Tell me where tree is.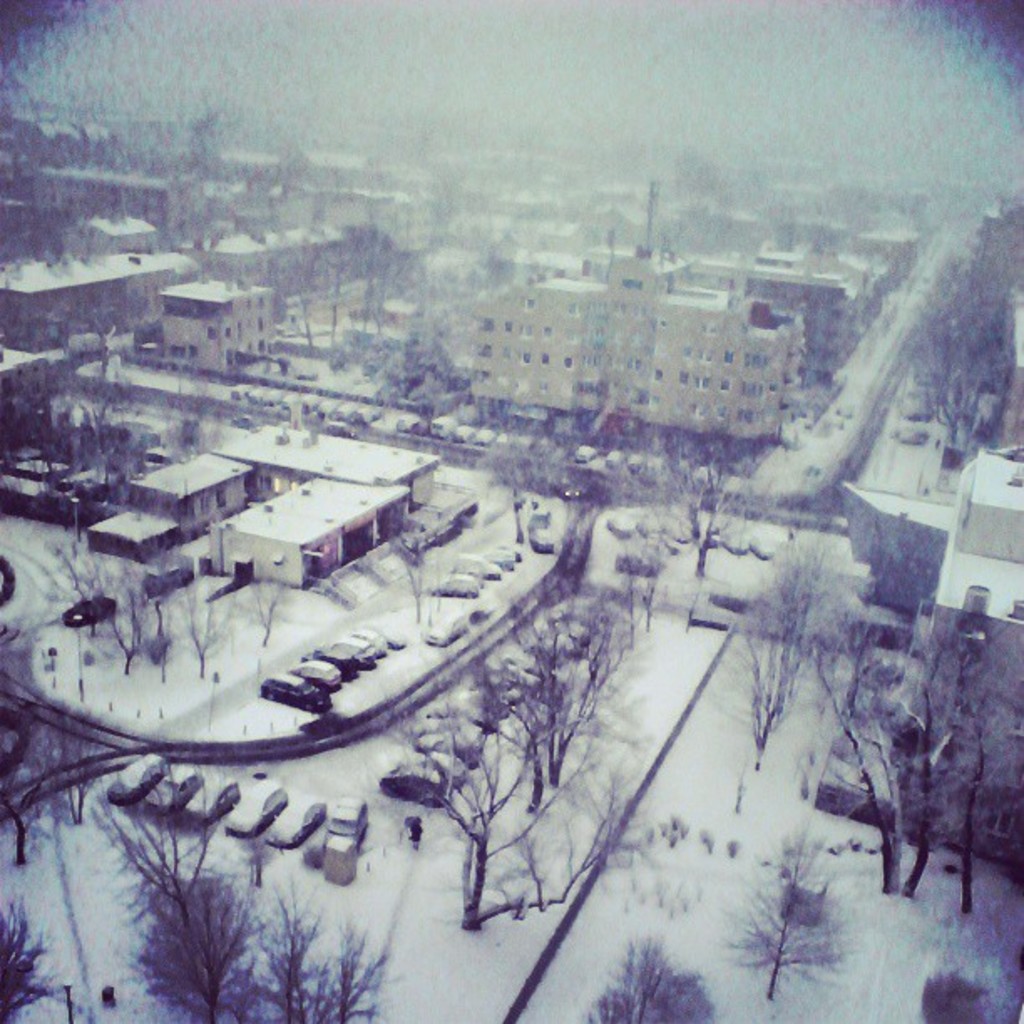
tree is at Rect(669, 437, 740, 567).
